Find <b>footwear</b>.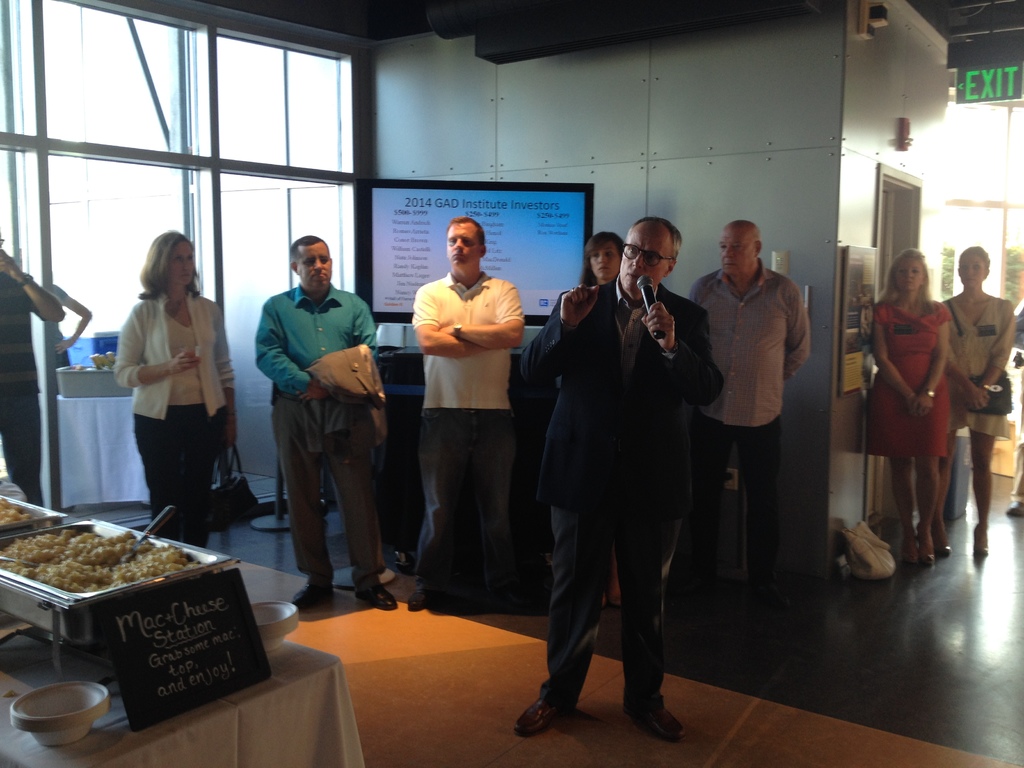
(899,525,922,568).
